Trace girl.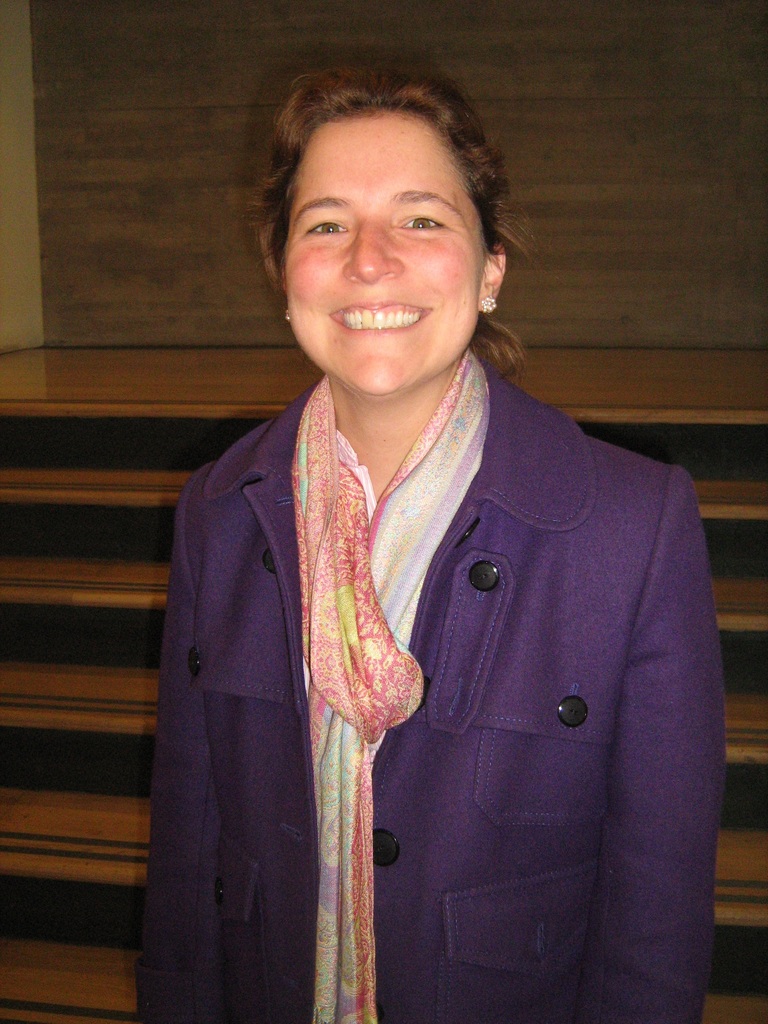
Traced to region(151, 78, 690, 1020).
